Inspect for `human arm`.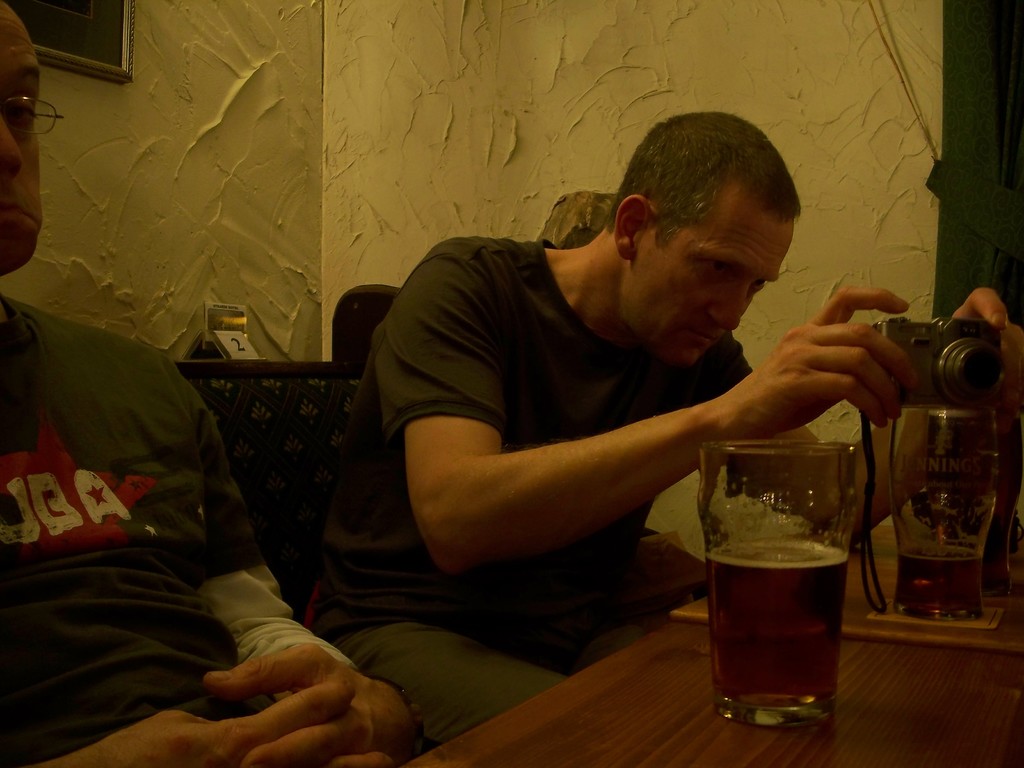
Inspection: box(35, 680, 391, 767).
